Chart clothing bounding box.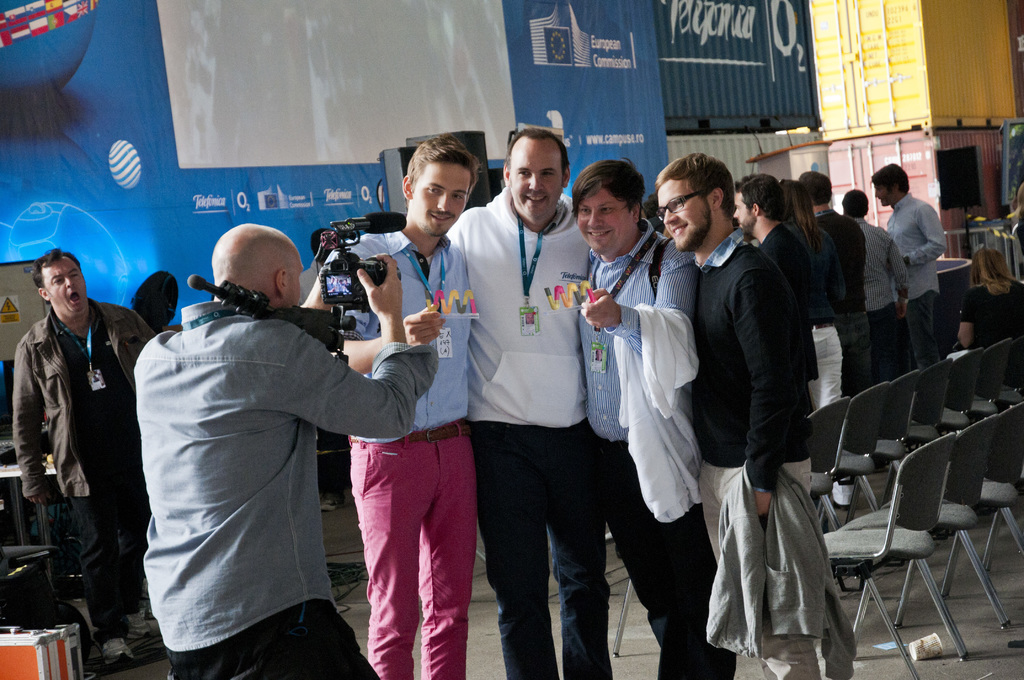
Charted: {"left": 890, "top": 197, "right": 938, "bottom": 298}.
